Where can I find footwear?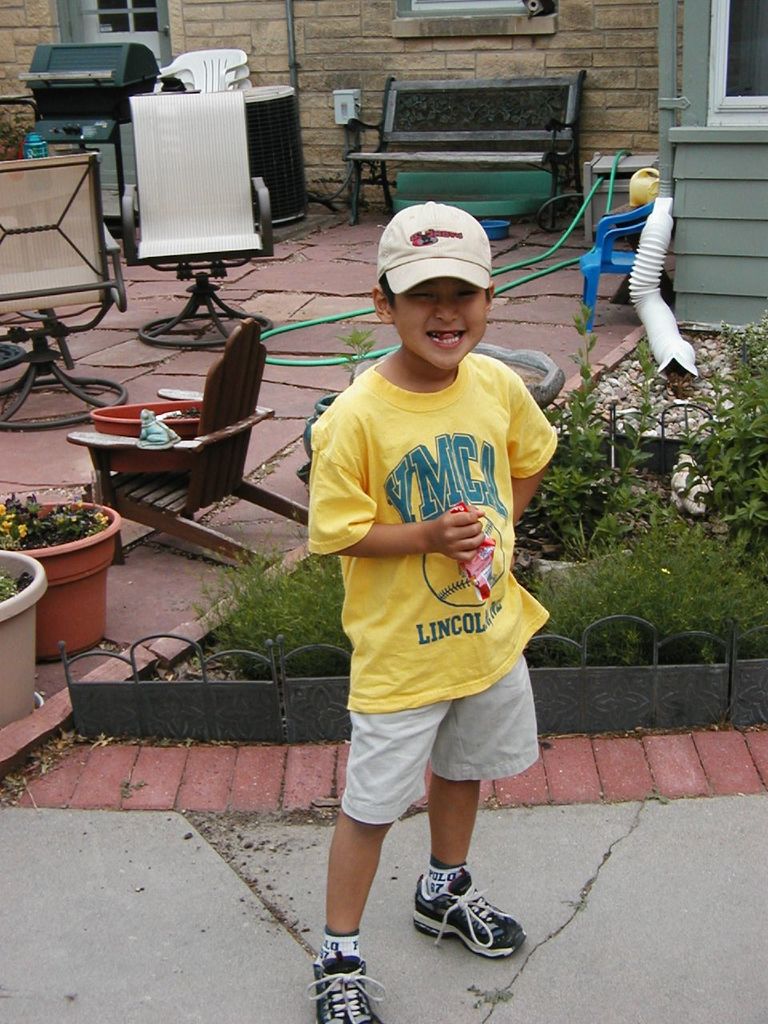
You can find it at BBox(415, 866, 524, 963).
